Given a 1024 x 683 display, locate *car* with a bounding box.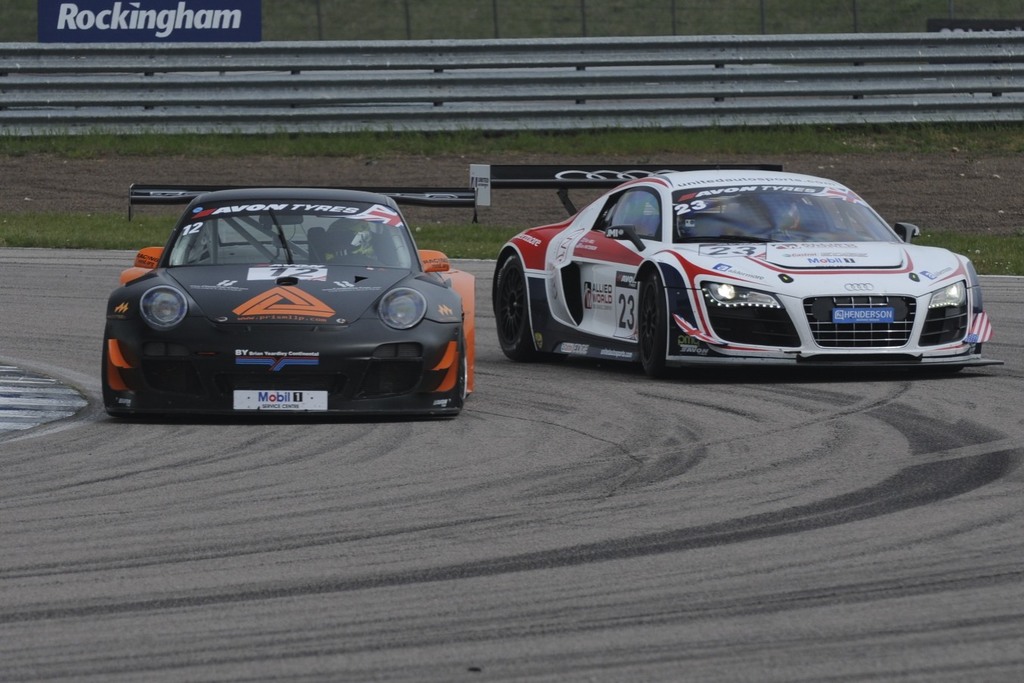
Located: <region>462, 161, 992, 373</region>.
